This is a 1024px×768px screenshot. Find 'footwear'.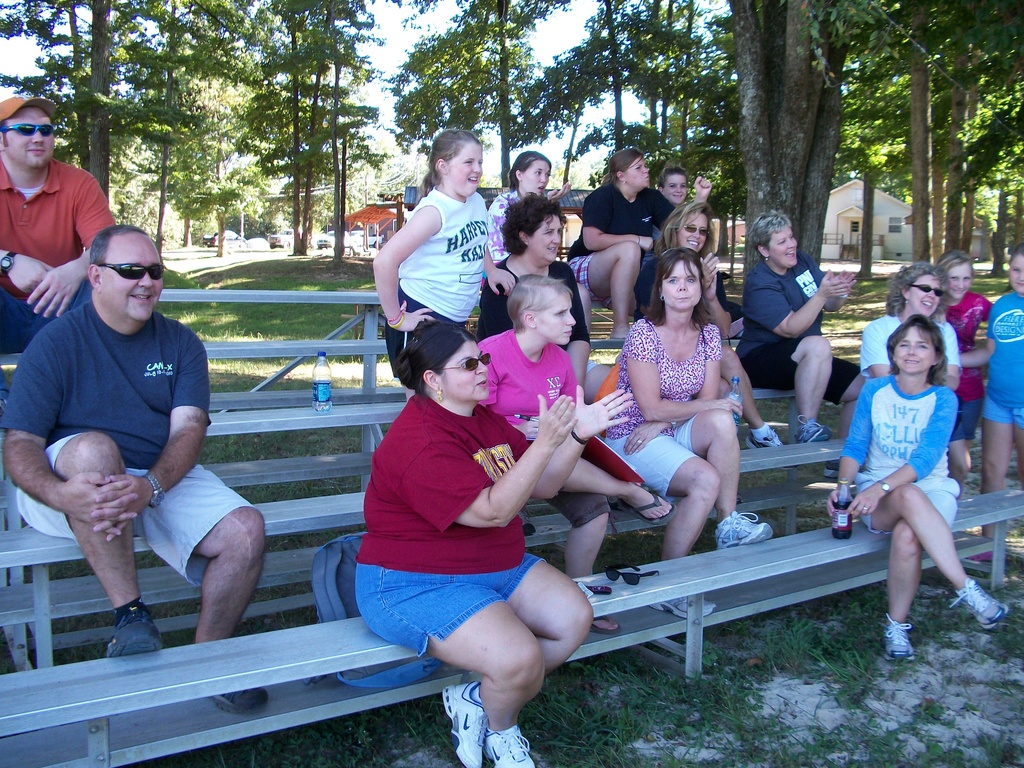
Bounding box: 205:682:274:716.
